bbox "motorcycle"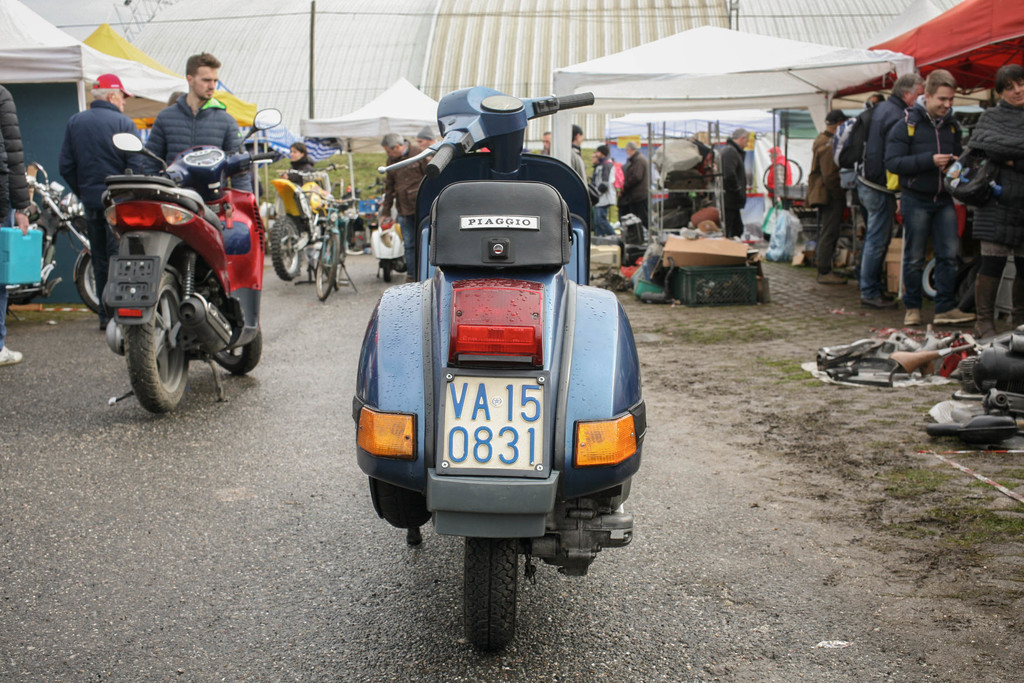
detection(20, 163, 102, 325)
